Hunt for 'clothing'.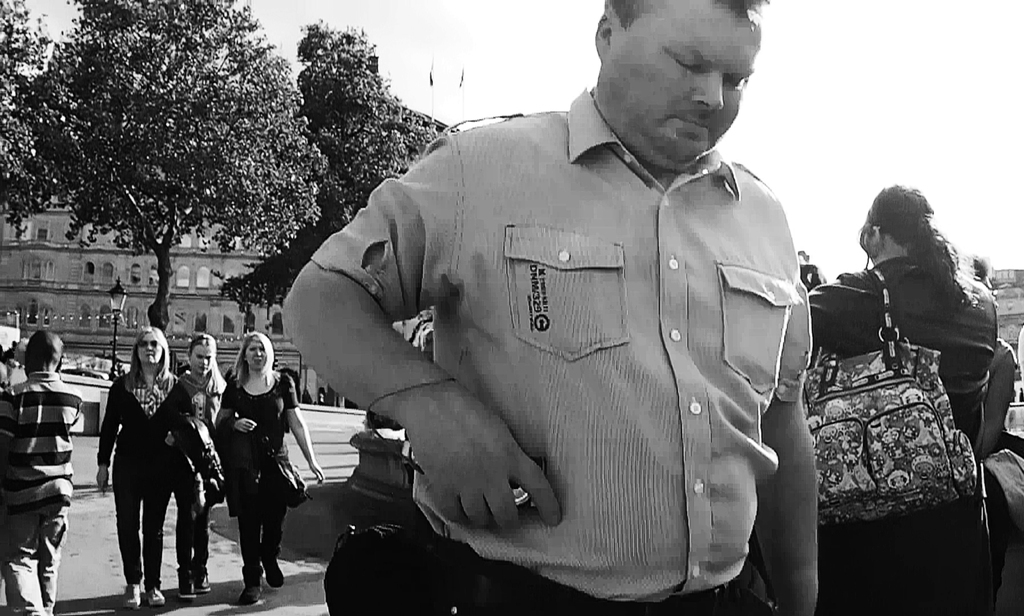
Hunted down at l=160, t=368, r=230, b=573.
